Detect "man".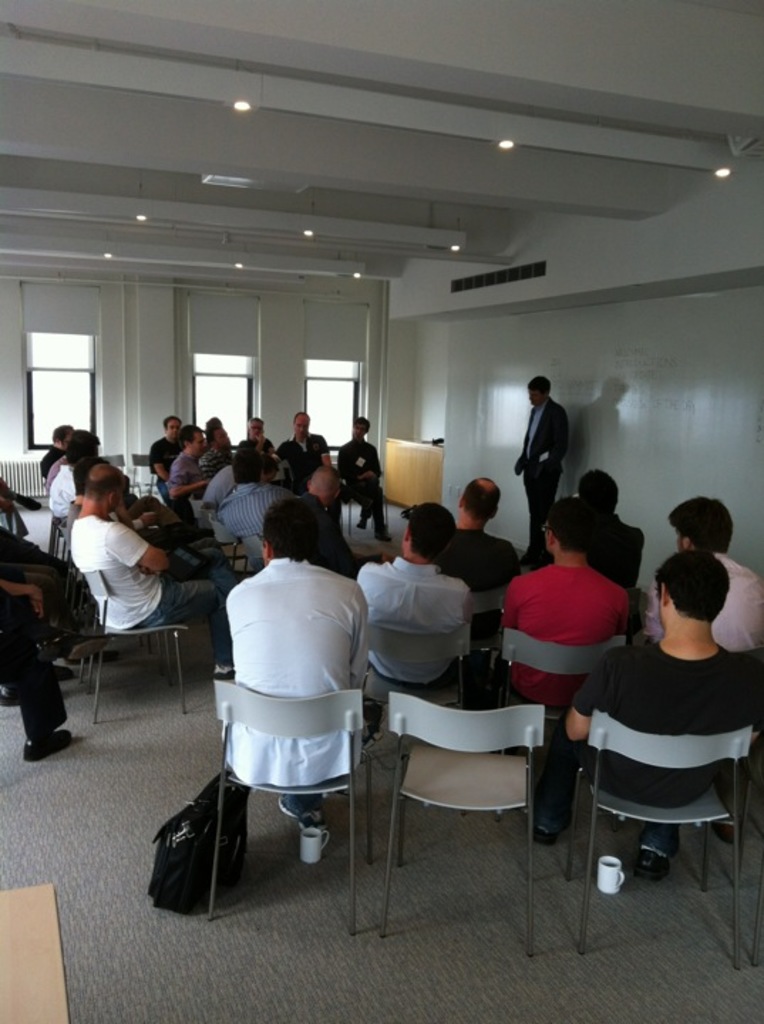
Detected at [216,496,371,833].
